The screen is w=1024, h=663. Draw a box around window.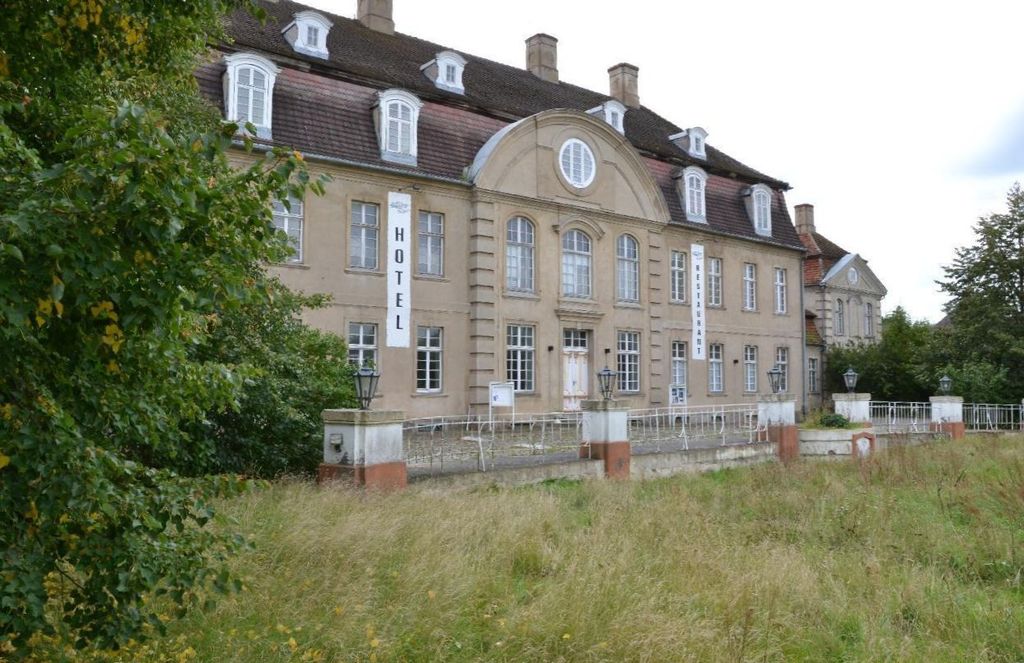
bbox(776, 267, 789, 312).
